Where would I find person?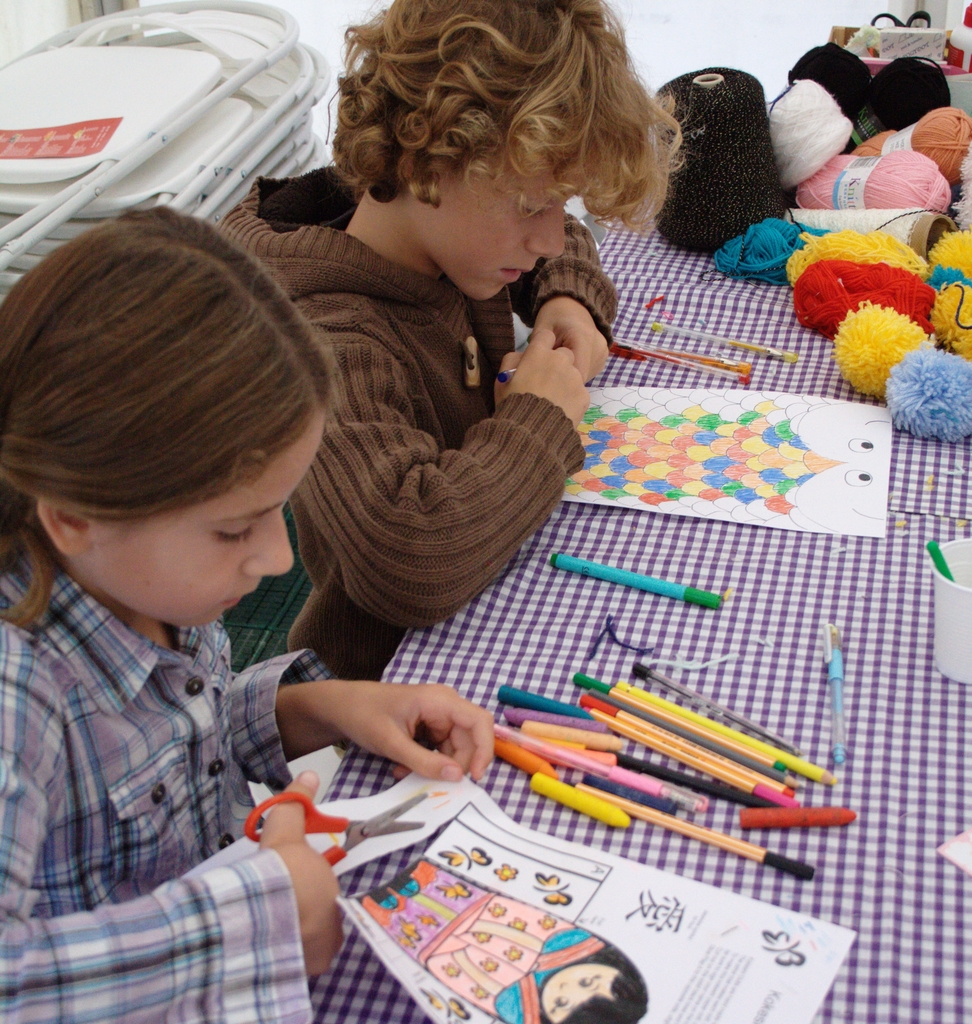
At 389, 860, 642, 1023.
